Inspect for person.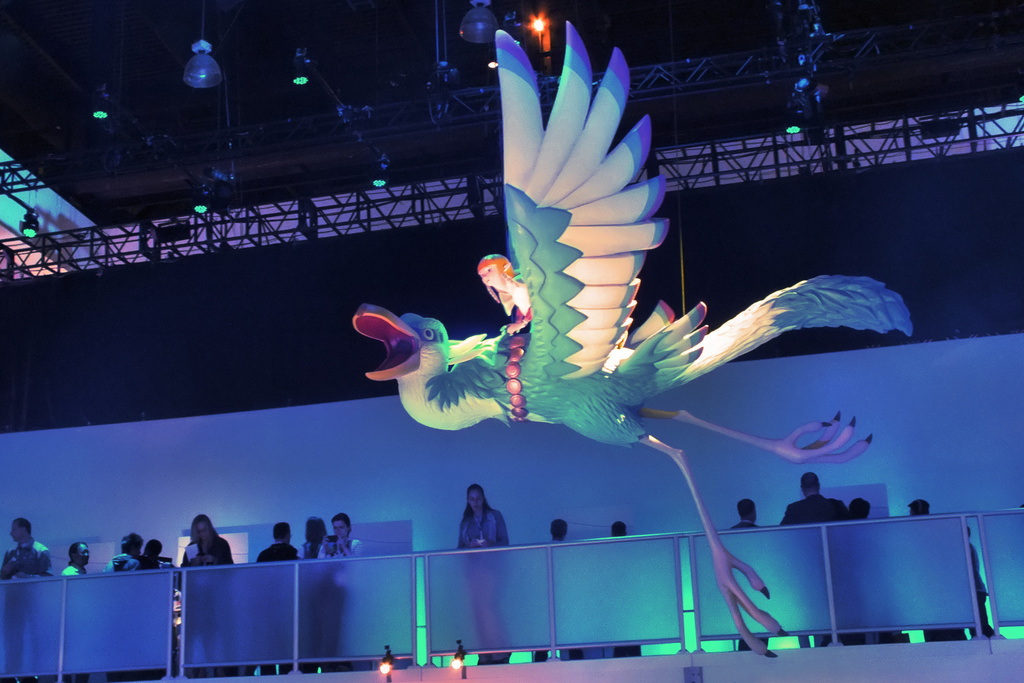
Inspection: region(302, 504, 328, 561).
